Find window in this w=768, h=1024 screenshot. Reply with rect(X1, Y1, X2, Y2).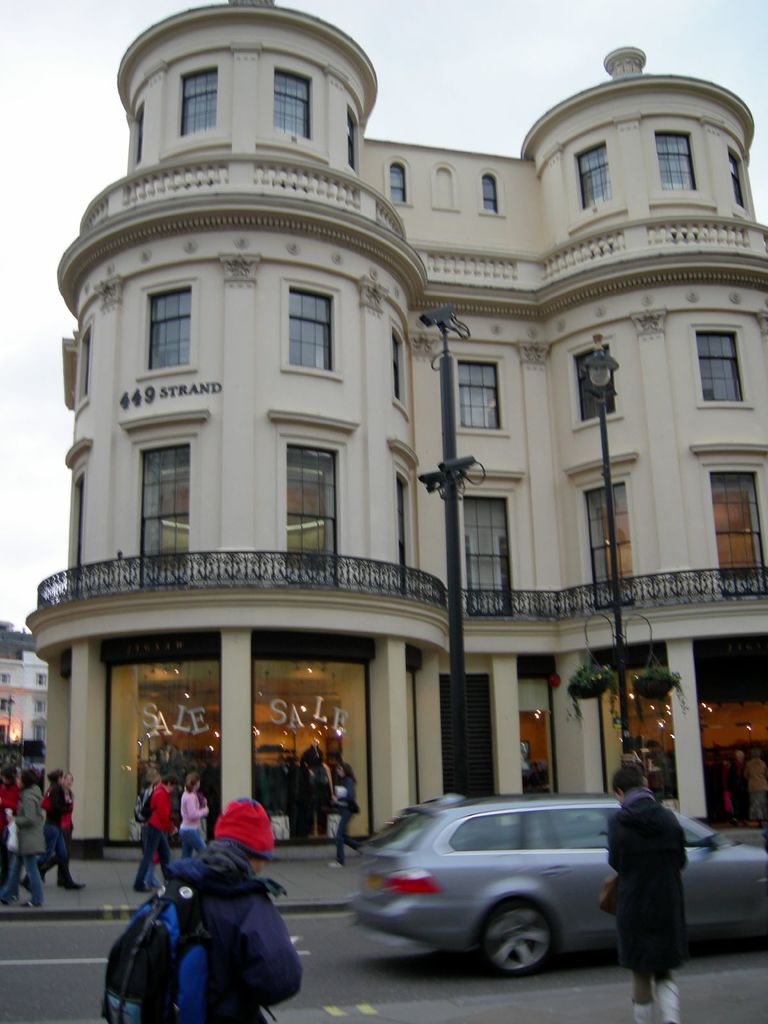
rect(65, 437, 91, 591).
